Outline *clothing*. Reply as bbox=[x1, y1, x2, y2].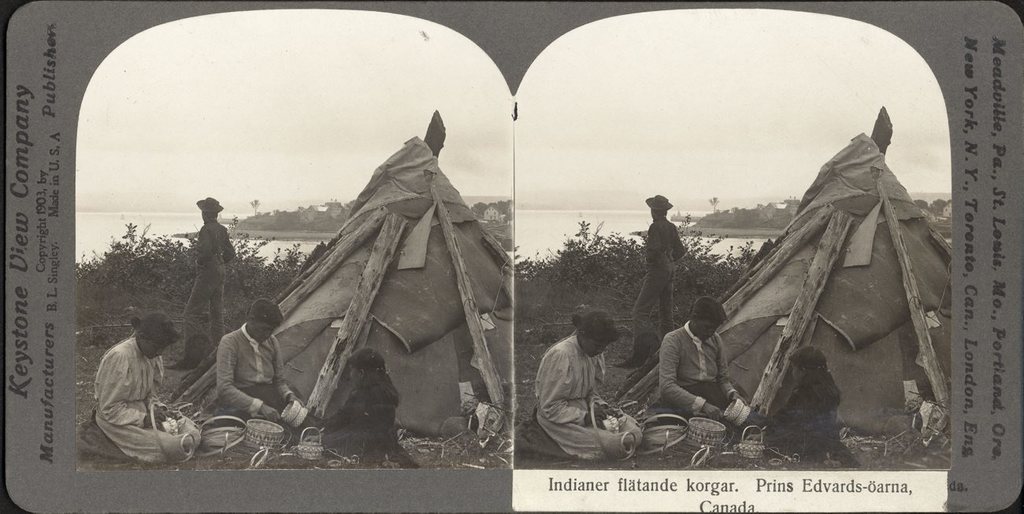
bbox=[630, 209, 685, 348].
